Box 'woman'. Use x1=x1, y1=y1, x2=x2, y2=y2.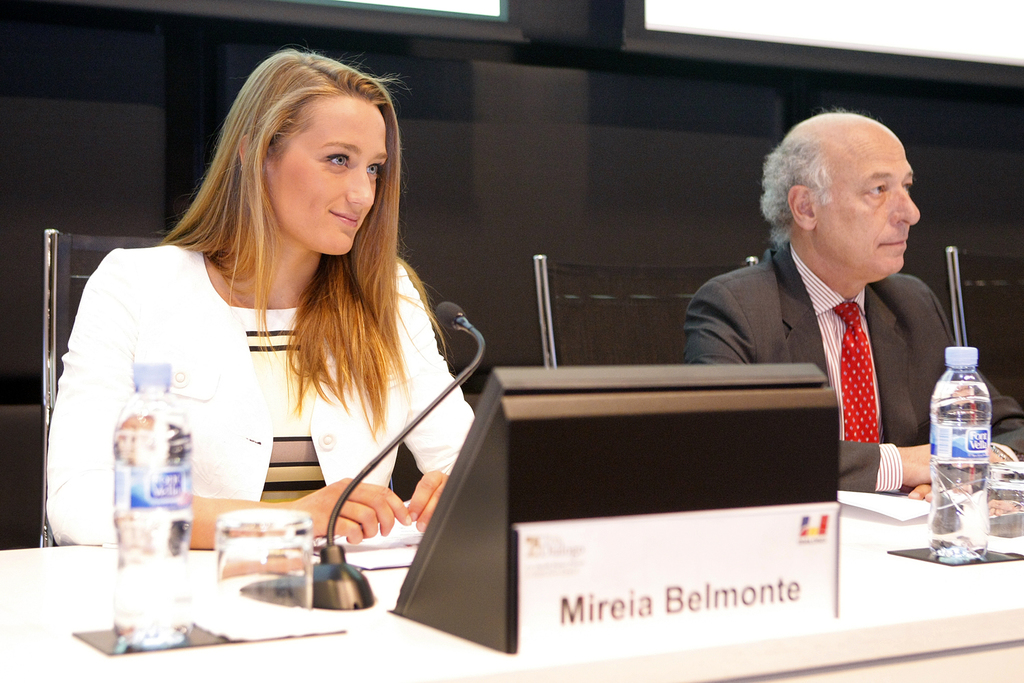
x1=57, y1=62, x2=471, y2=622.
